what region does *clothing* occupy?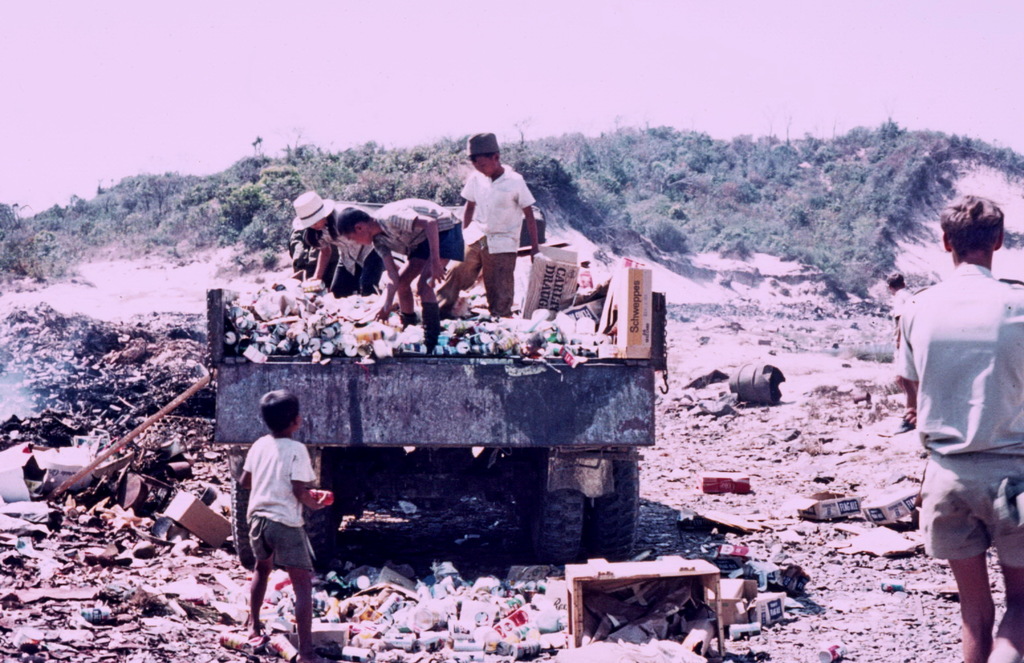
rect(430, 157, 539, 316).
